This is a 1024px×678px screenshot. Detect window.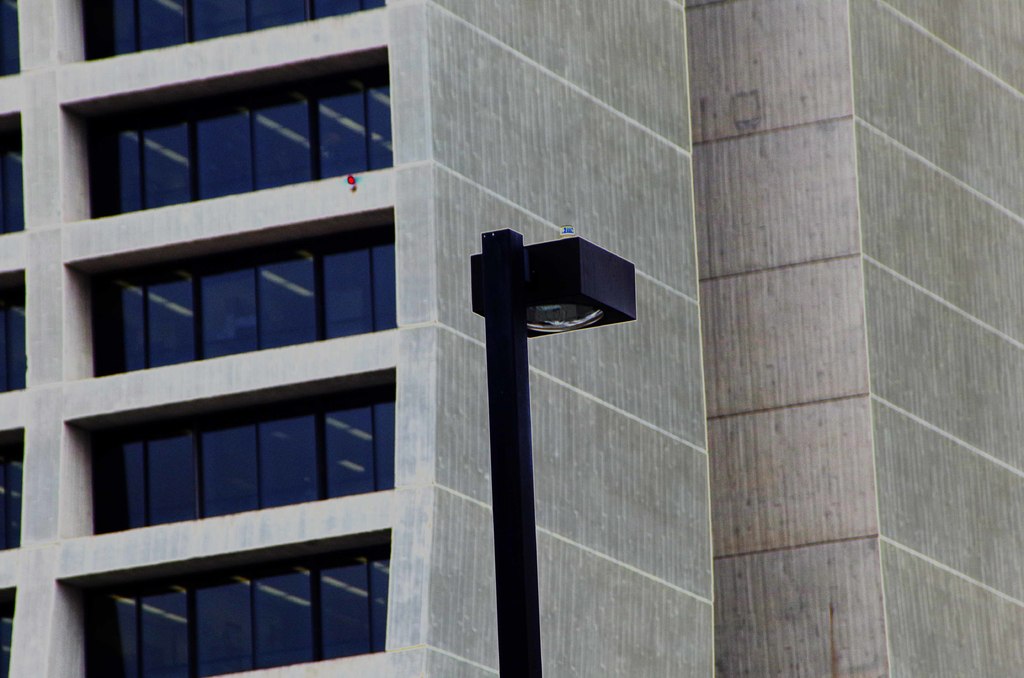
52/347/461/545.
